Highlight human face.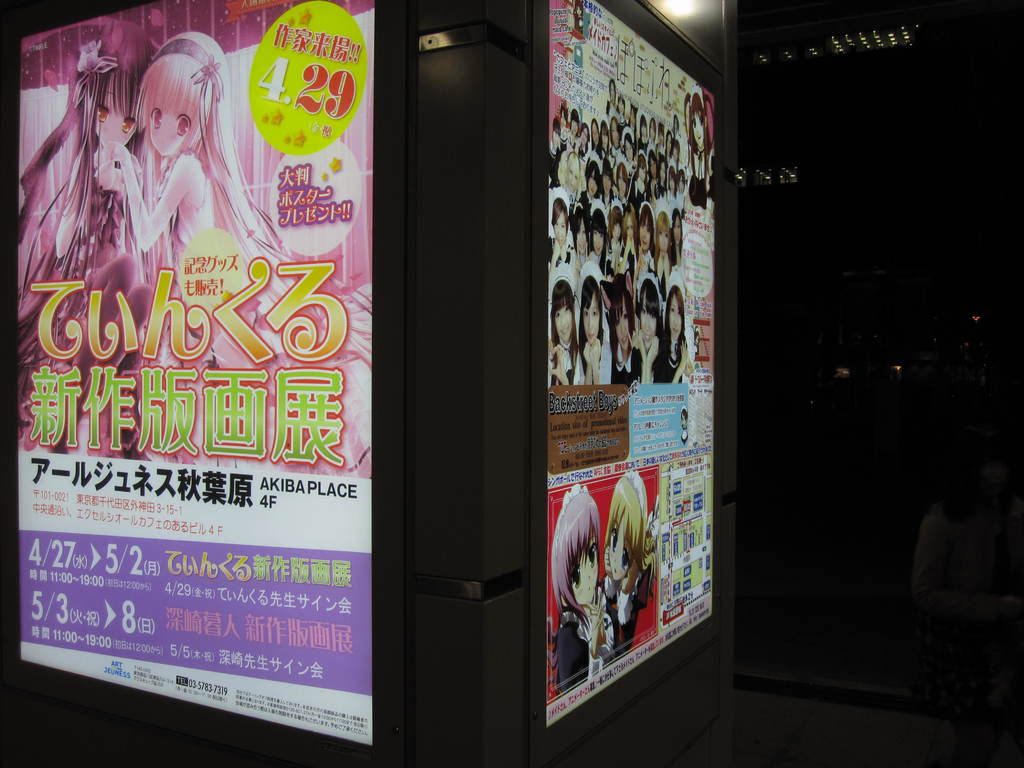
Highlighted region: <region>589, 175, 595, 189</region>.
